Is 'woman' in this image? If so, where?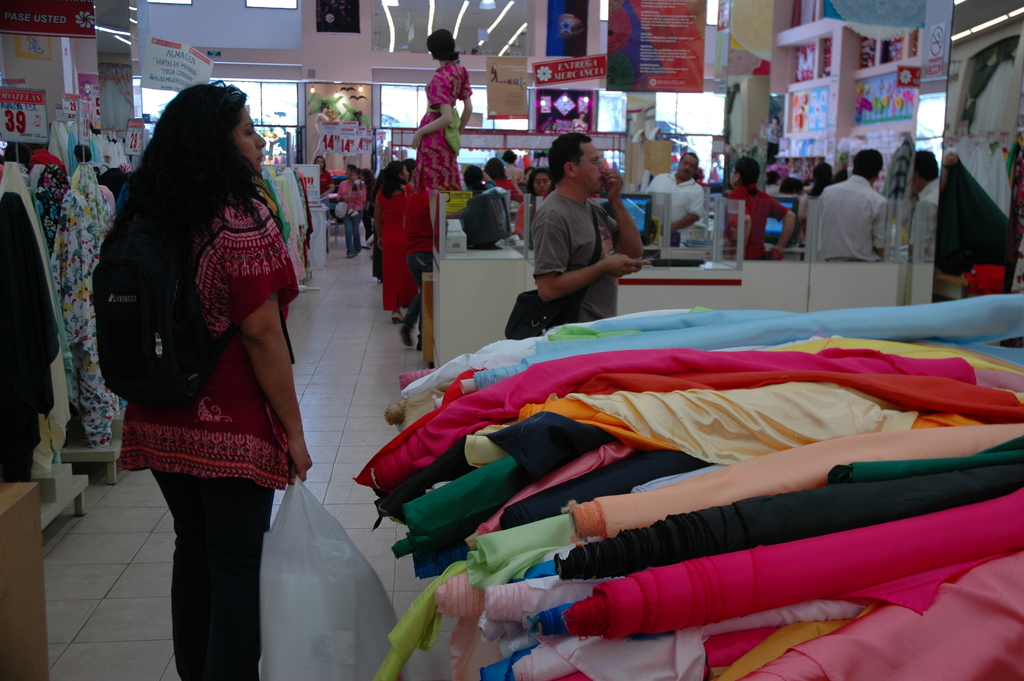
Yes, at BBox(311, 155, 332, 197).
